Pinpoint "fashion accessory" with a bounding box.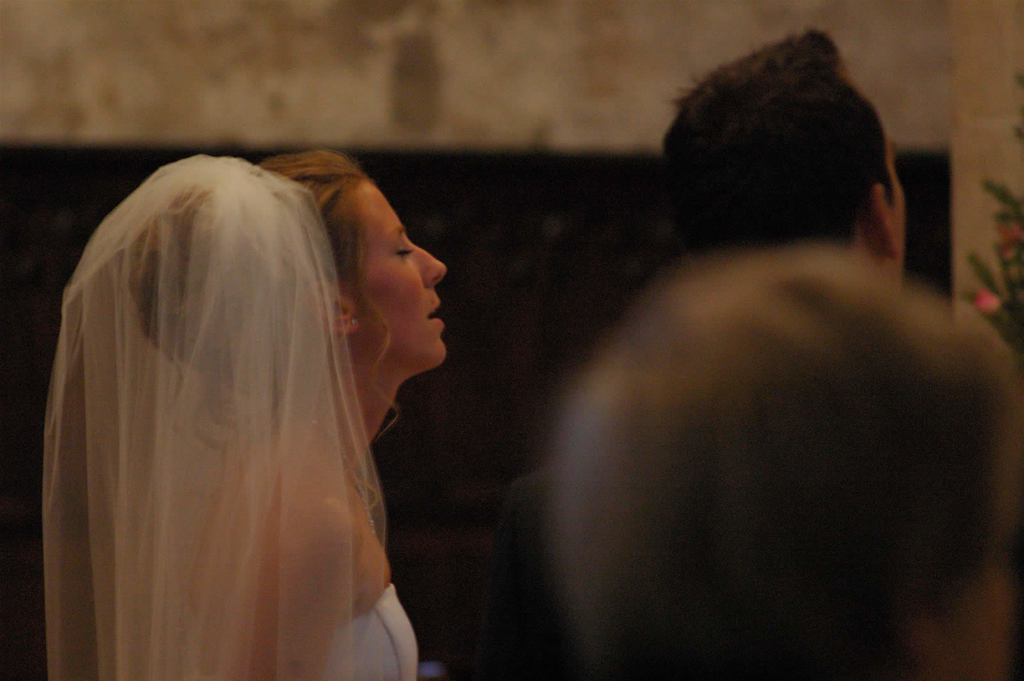
(left=42, top=152, right=387, bottom=679).
